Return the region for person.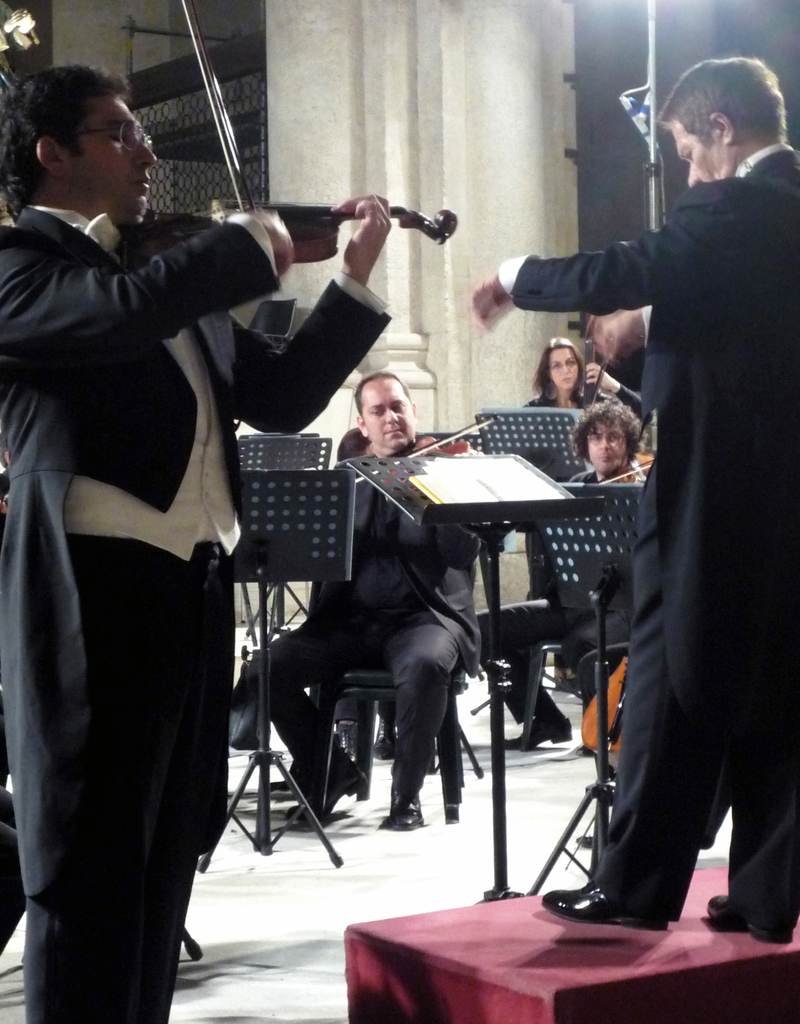
crop(254, 370, 494, 828).
